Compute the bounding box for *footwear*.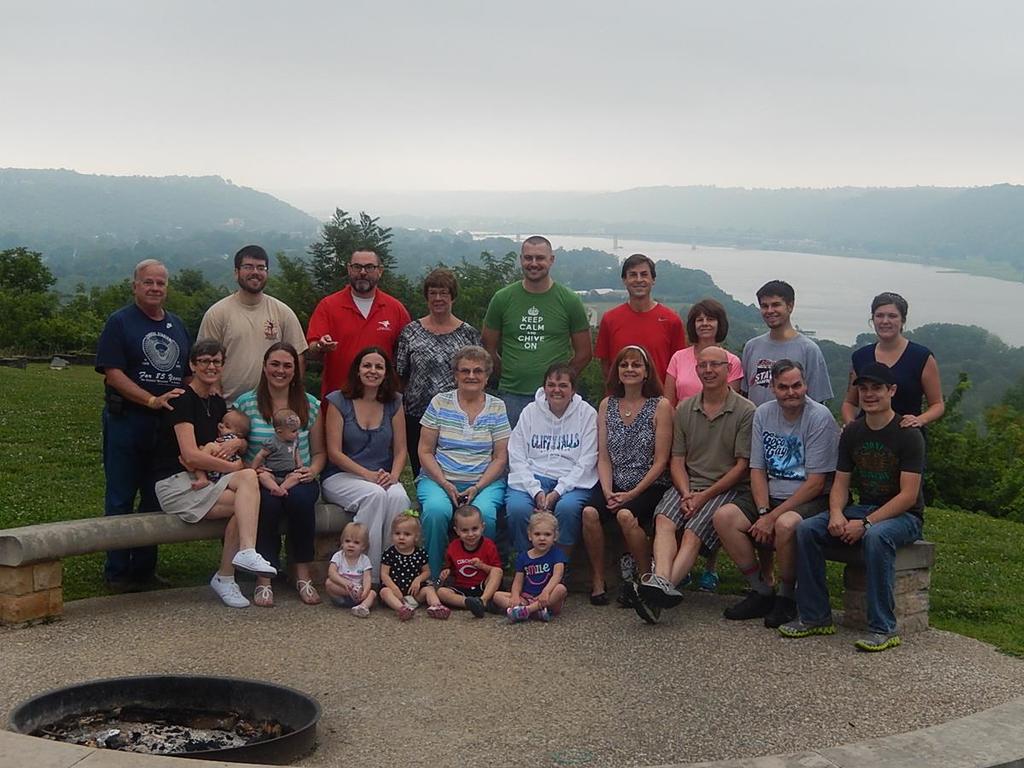
467/597/486/620.
